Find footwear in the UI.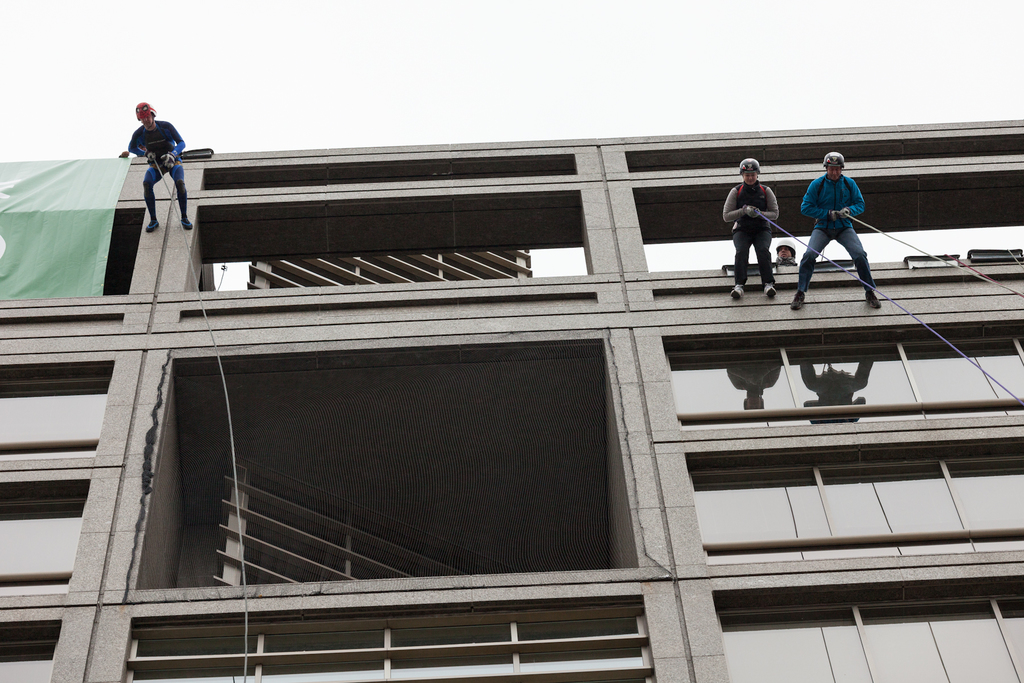
UI element at bbox(147, 221, 158, 231).
